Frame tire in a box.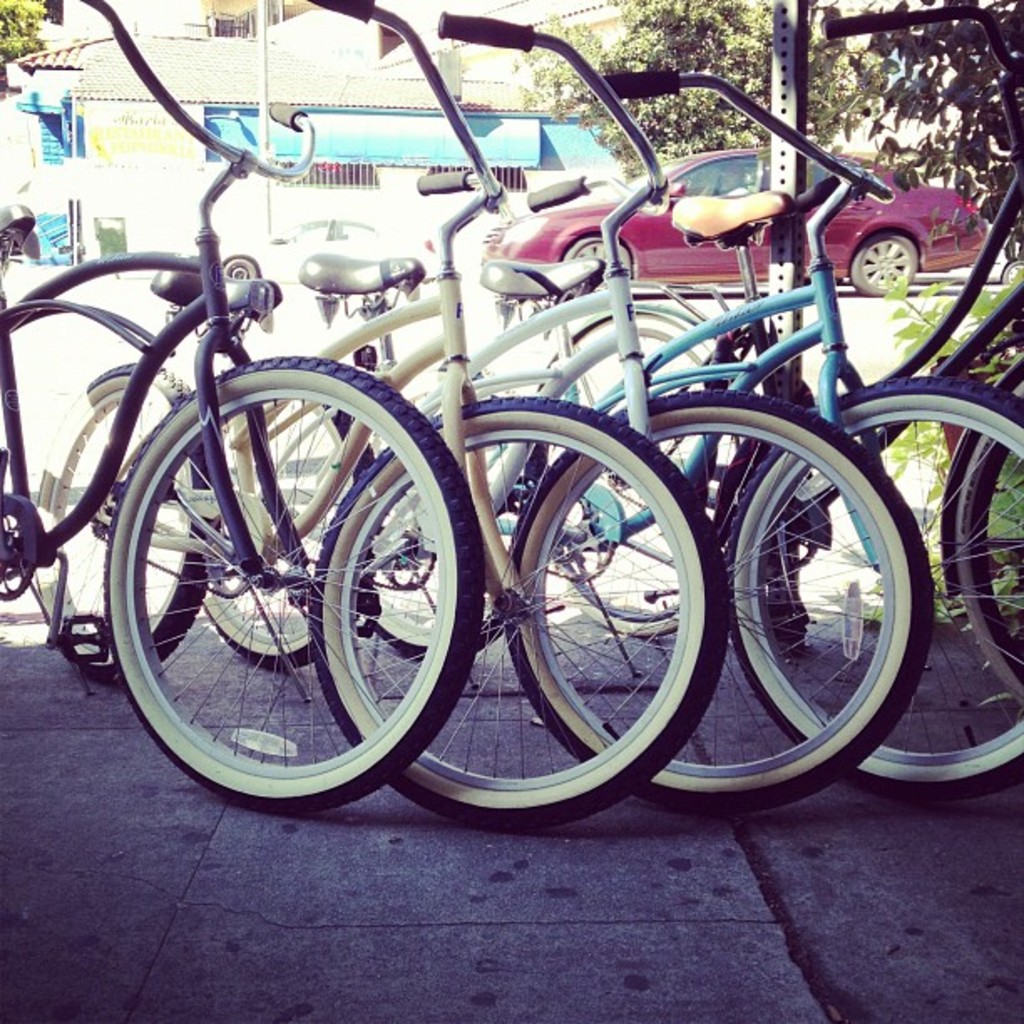
365:370:540:654.
